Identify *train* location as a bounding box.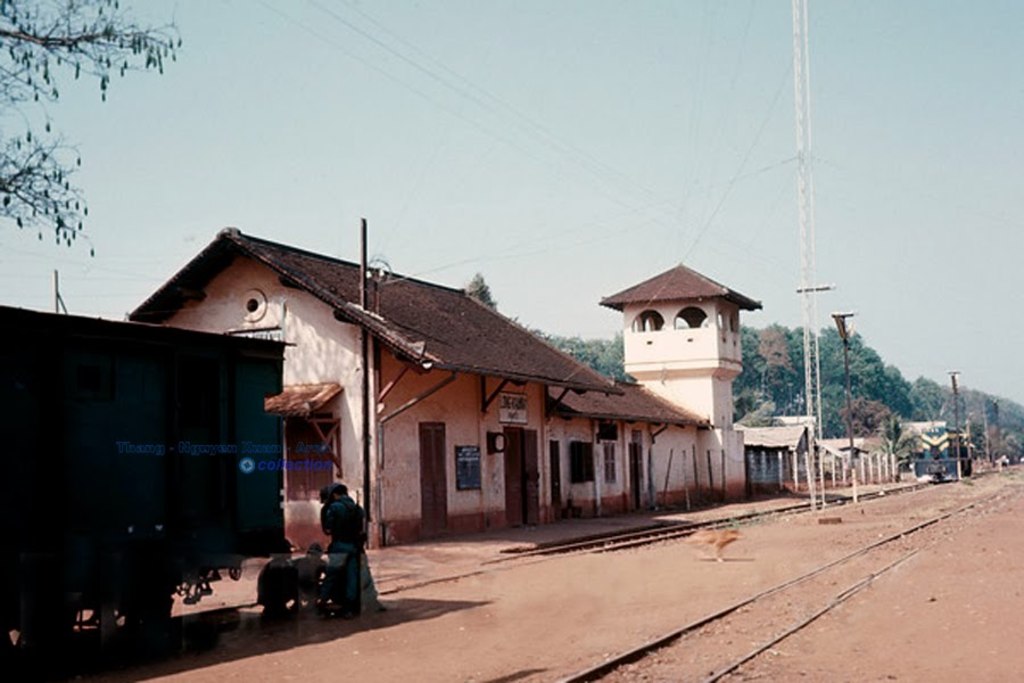
(0,302,289,666).
